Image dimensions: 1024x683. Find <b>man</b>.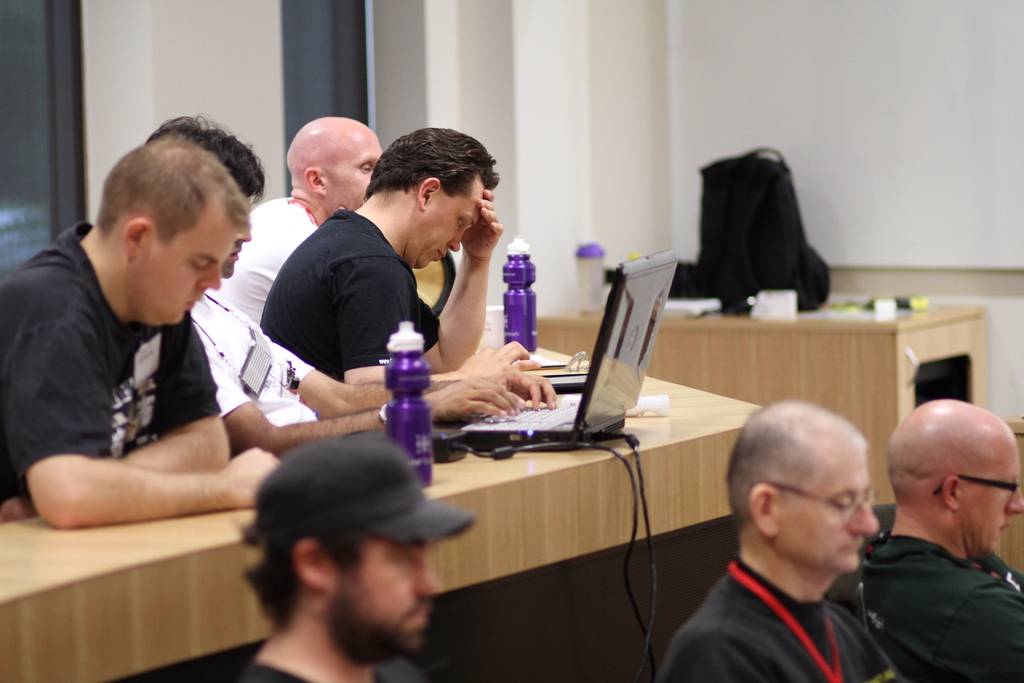
(x1=139, y1=110, x2=557, y2=470).
